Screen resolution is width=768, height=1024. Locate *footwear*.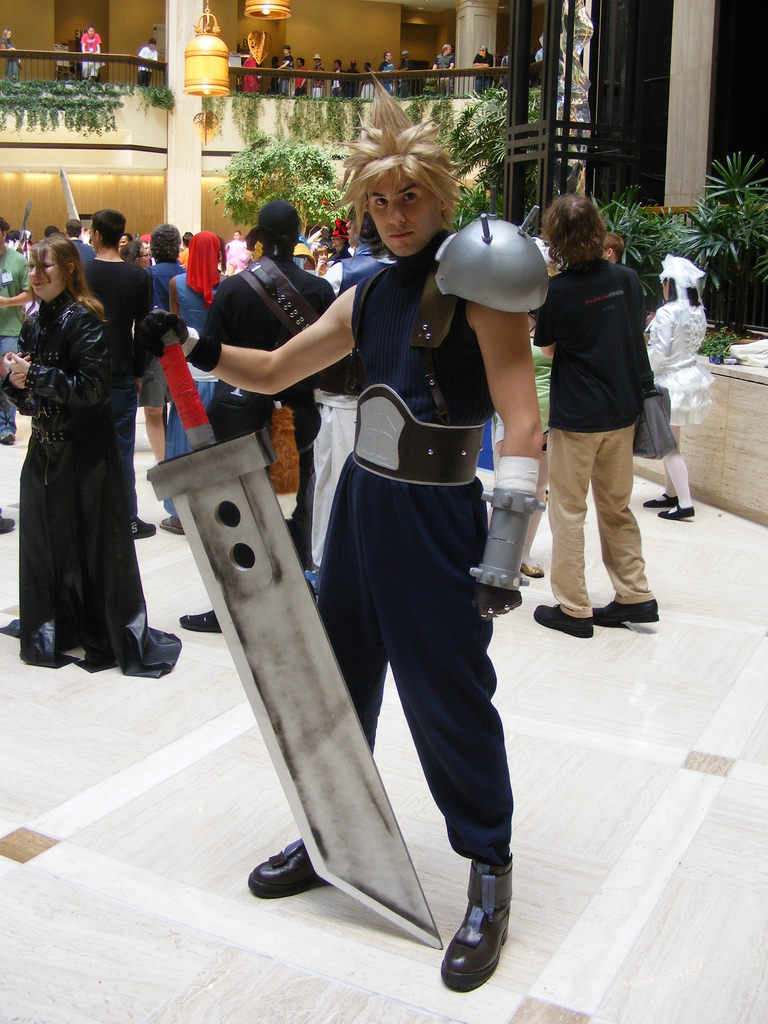
box(445, 844, 517, 992).
